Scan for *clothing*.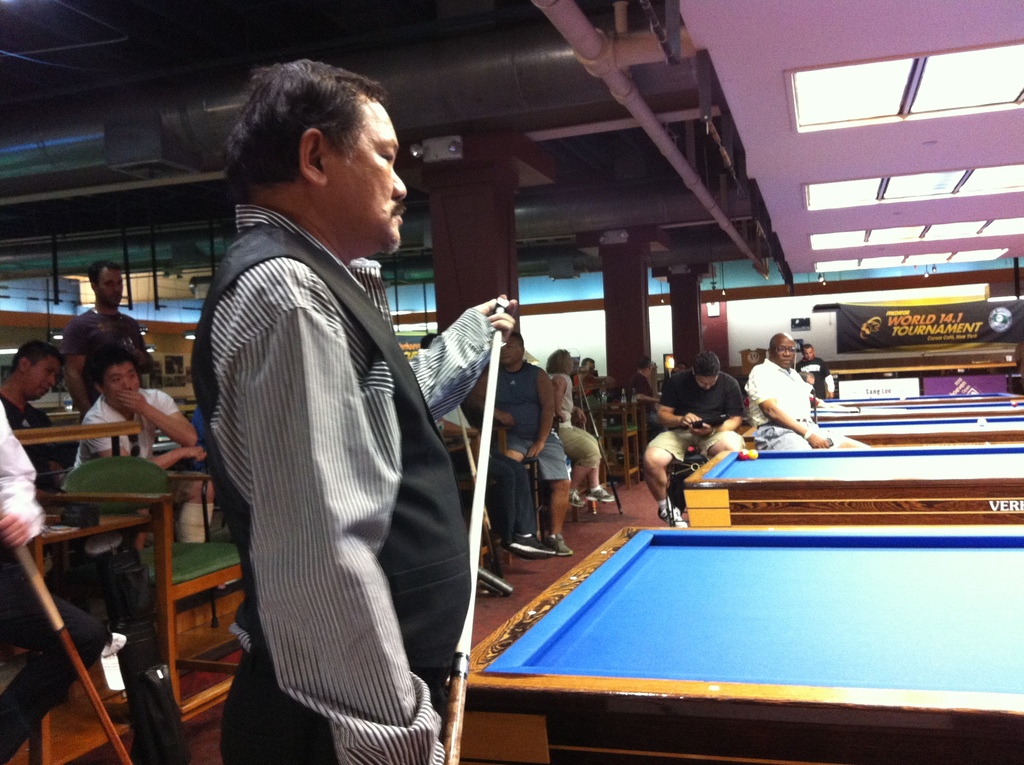
Scan result: crop(508, 437, 564, 487).
